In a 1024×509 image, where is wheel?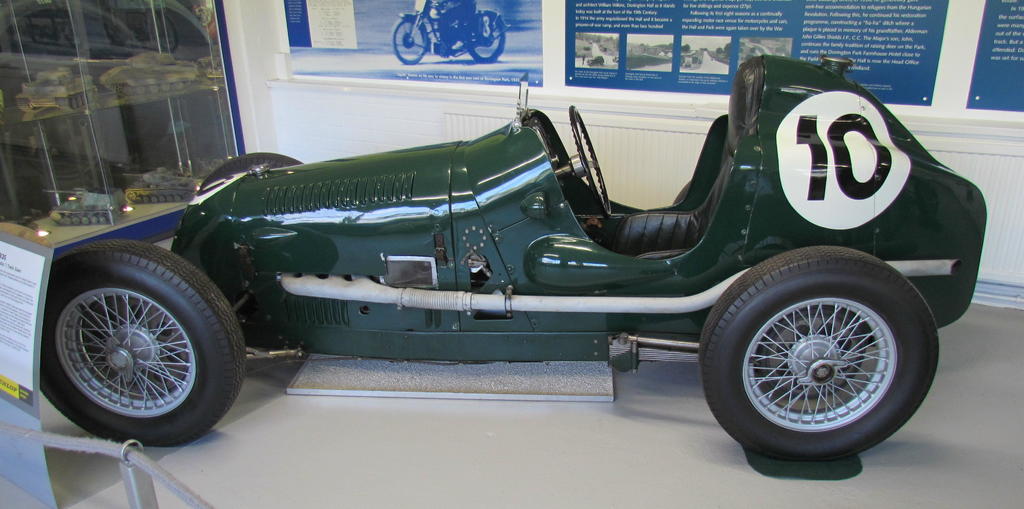
x1=42, y1=252, x2=250, y2=449.
